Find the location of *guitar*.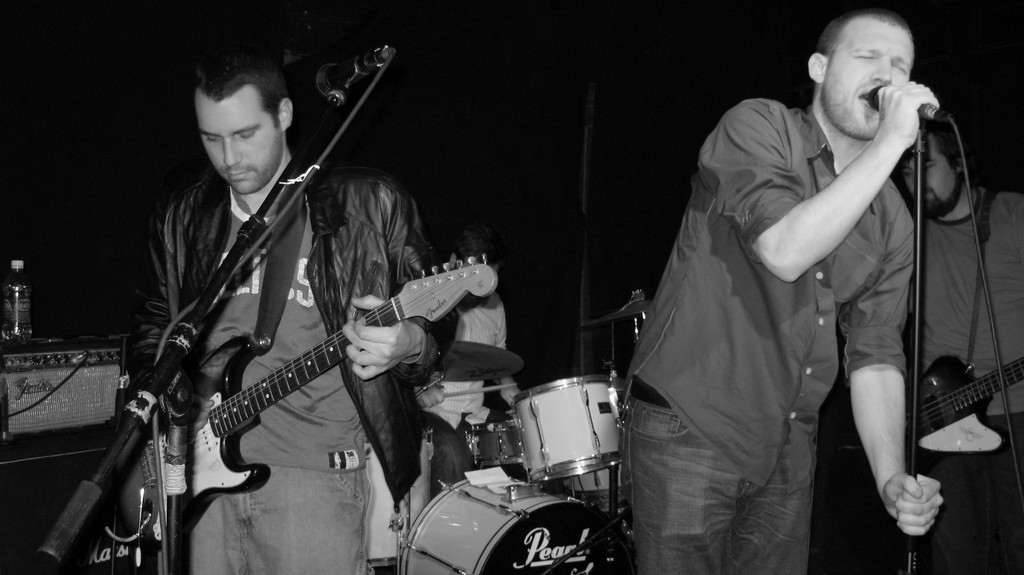
Location: [908, 350, 1023, 473].
